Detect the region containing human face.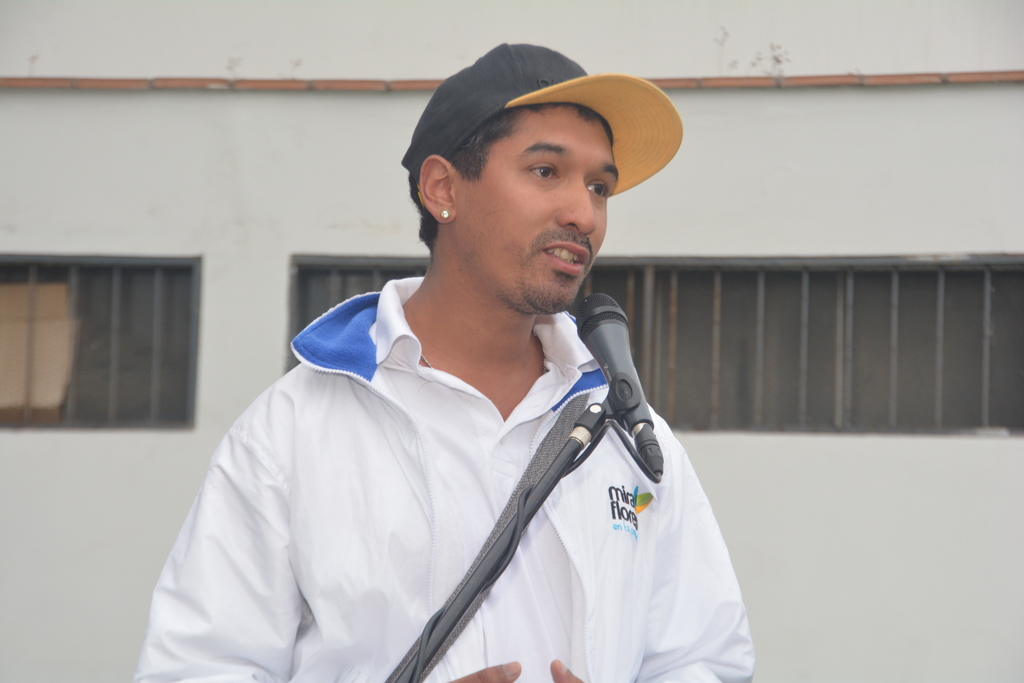
bbox(459, 99, 621, 313).
